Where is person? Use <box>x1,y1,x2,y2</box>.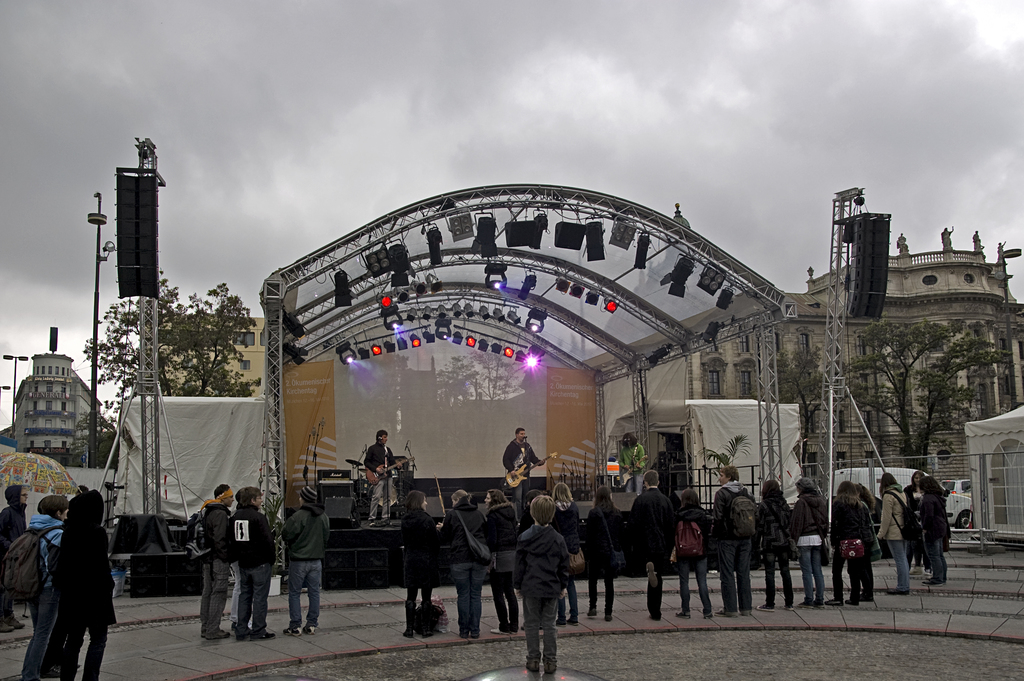
<box>666,487,715,621</box>.
